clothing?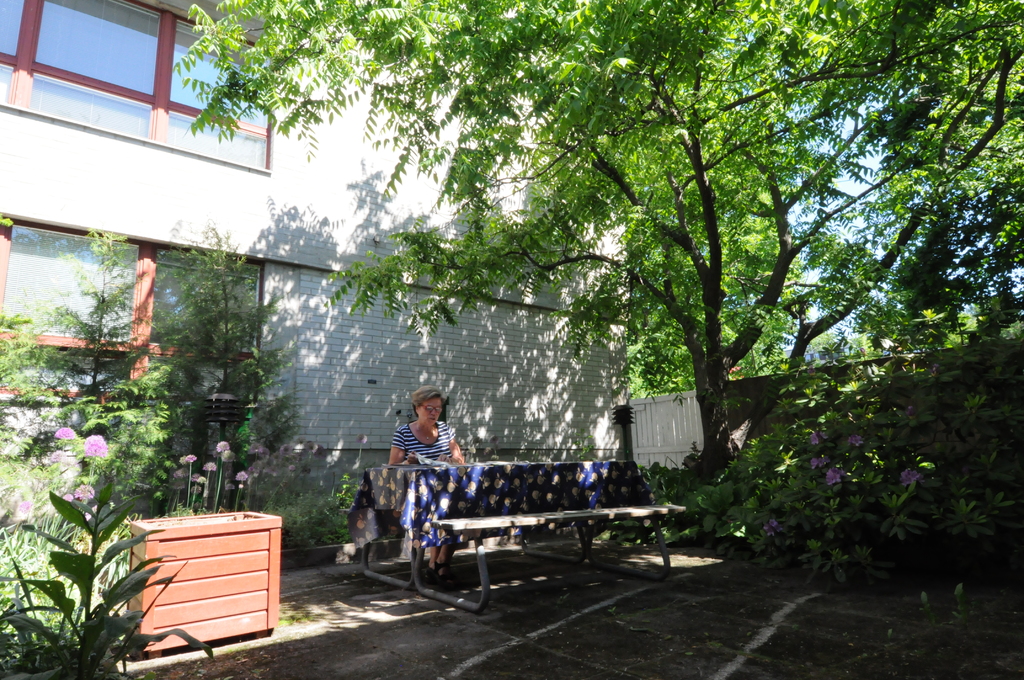
387,416,460,546
